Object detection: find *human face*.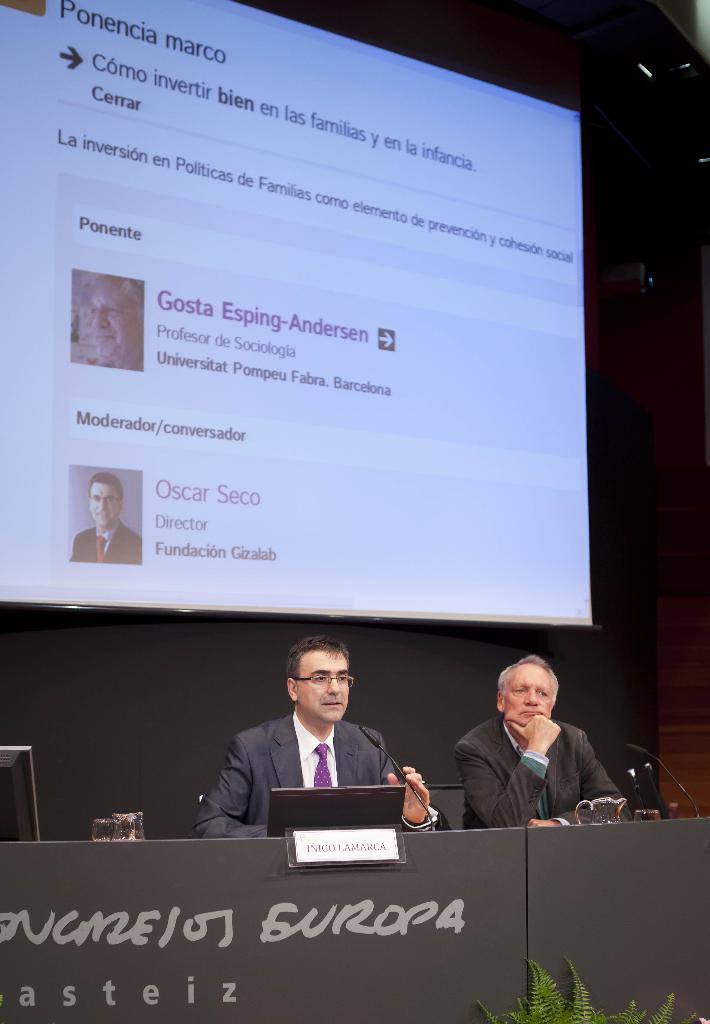
x1=85 y1=291 x2=132 y2=354.
